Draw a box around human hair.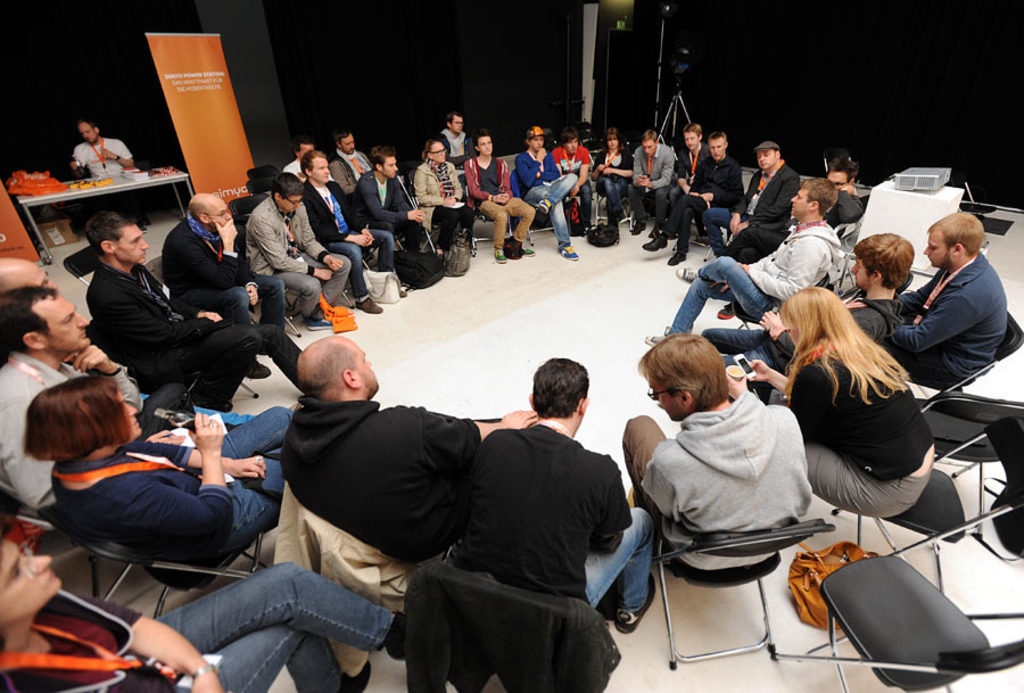
region(603, 124, 620, 141).
